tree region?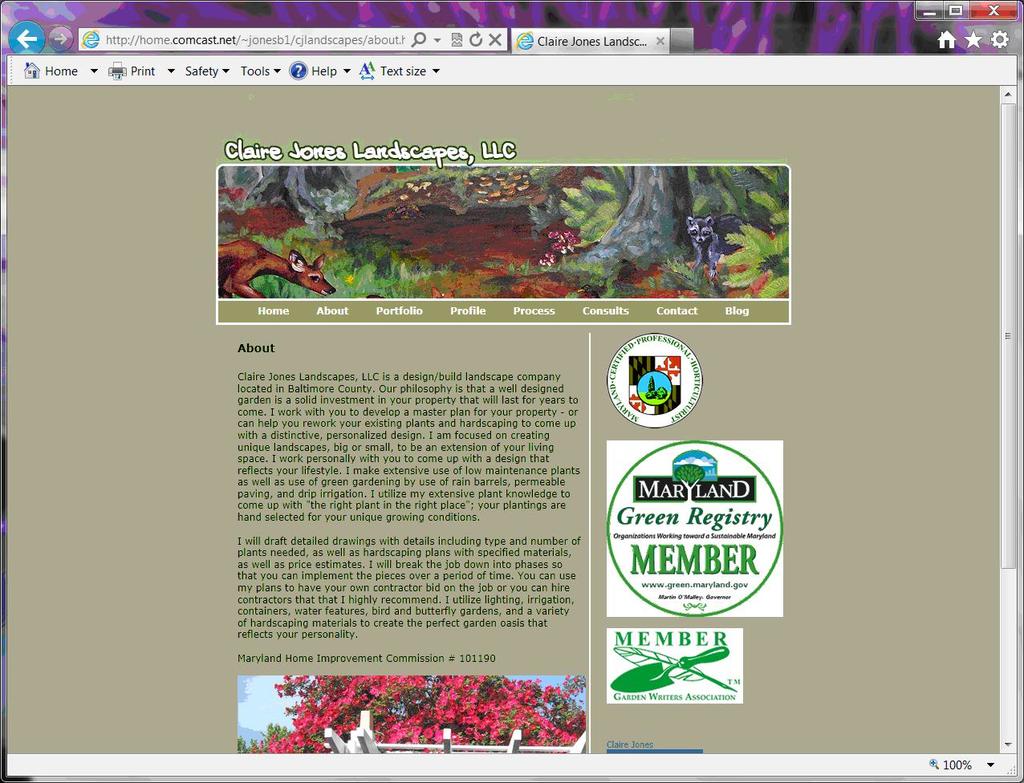
[left=583, top=146, right=695, bottom=268]
